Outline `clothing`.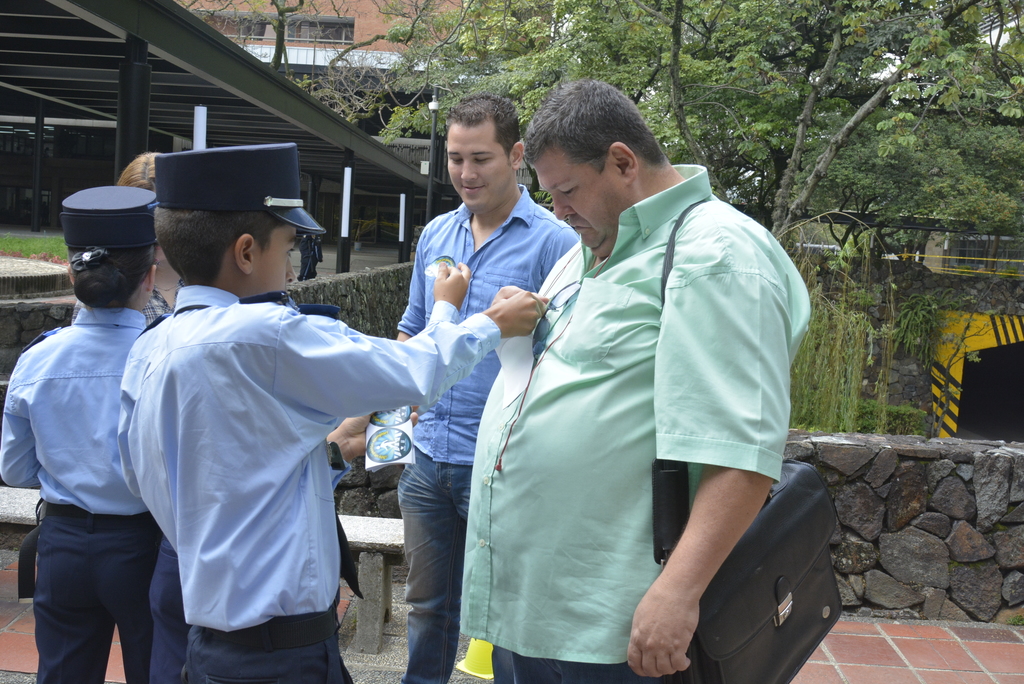
Outline: region(135, 266, 184, 335).
